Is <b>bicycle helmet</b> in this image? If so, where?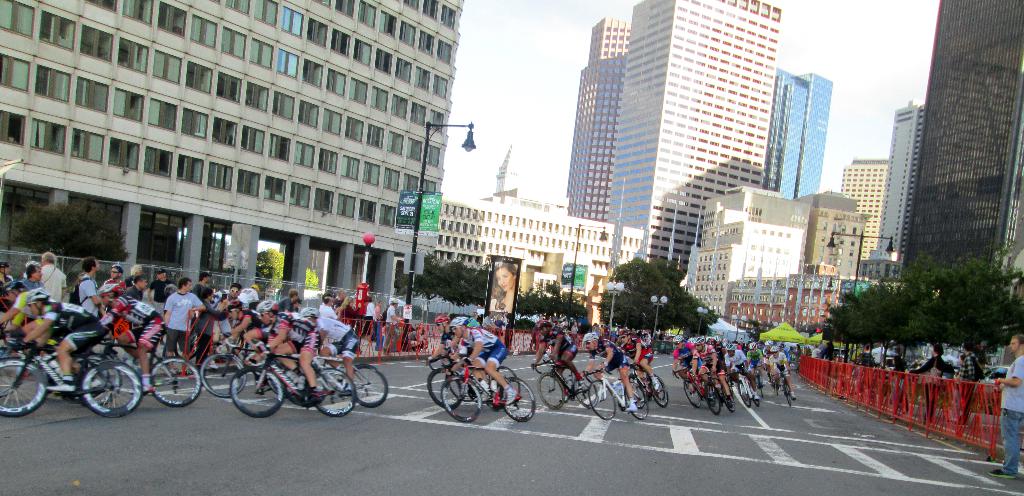
Yes, at l=670, t=335, r=680, b=346.
